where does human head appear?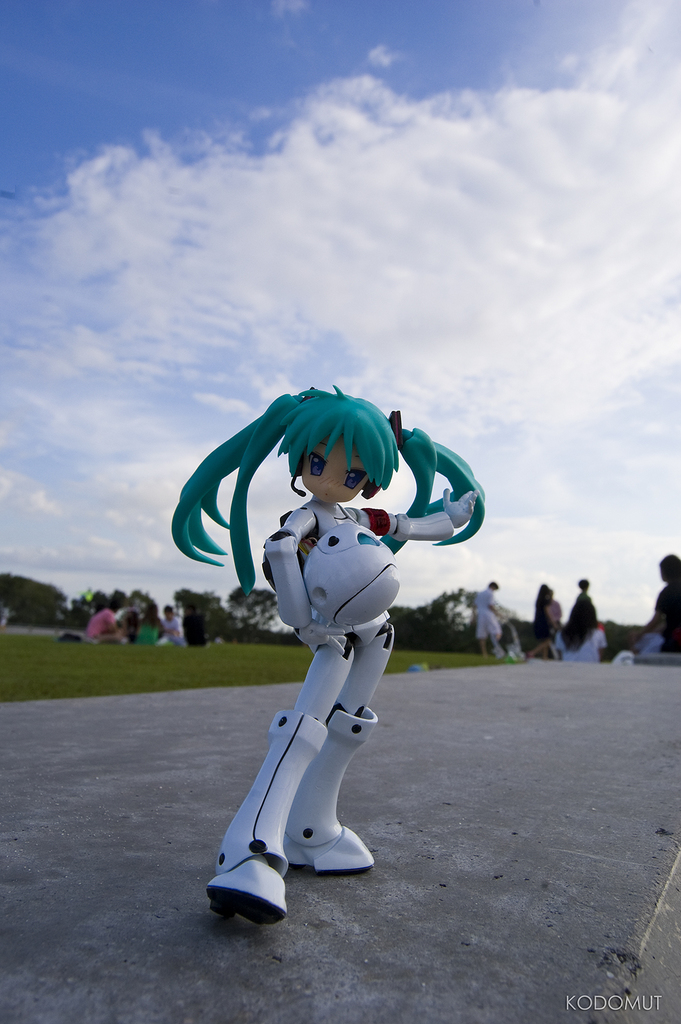
Appears at region(652, 555, 680, 583).
